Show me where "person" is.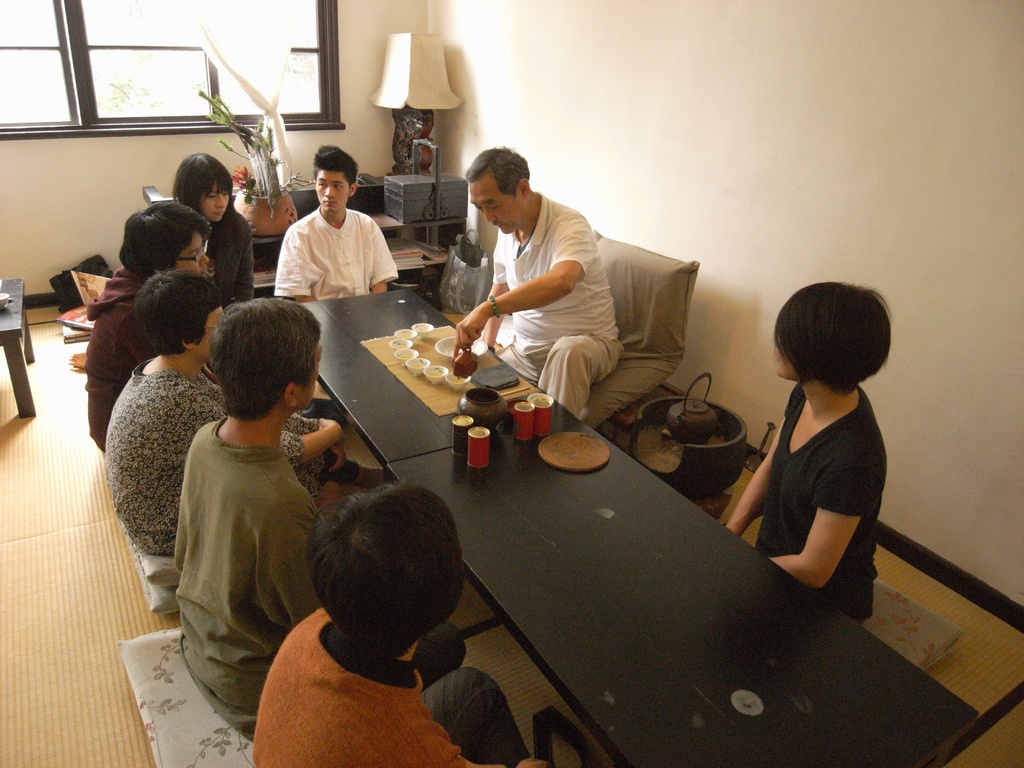
"person" is at {"left": 85, "top": 199, "right": 209, "bottom": 456}.
